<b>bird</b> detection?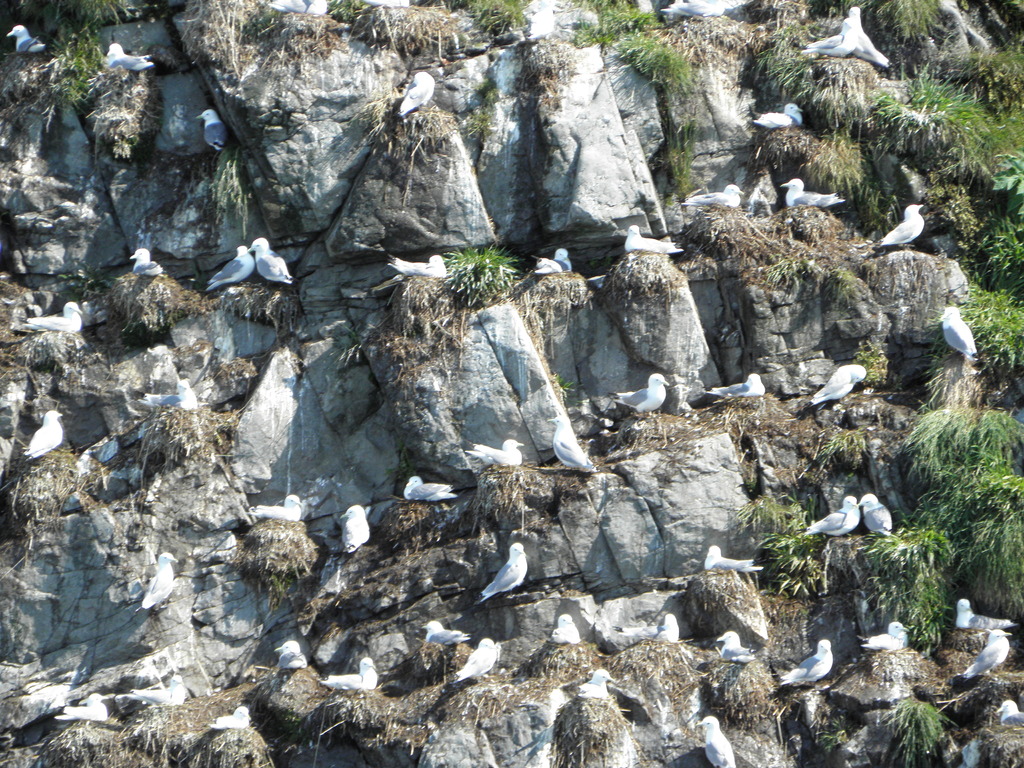
BBox(24, 298, 90, 337)
